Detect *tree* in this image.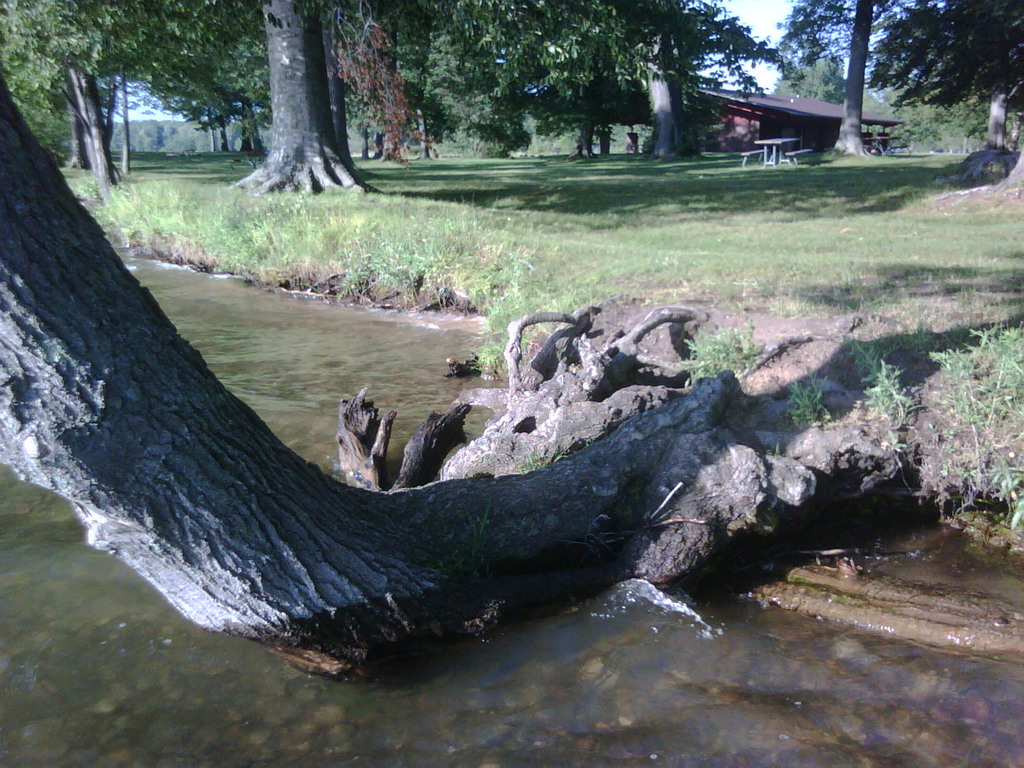
Detection: {"left": 228, "top": 3, "right": 376, "bottom": 193}.
